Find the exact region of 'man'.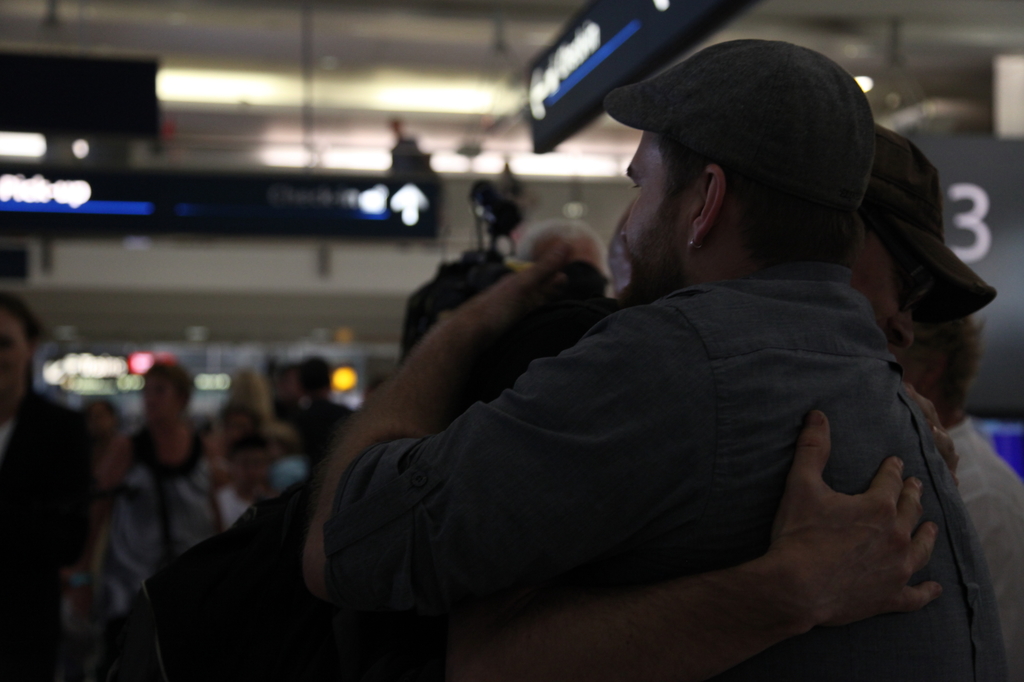
Exact region: 519:214:607:278.
